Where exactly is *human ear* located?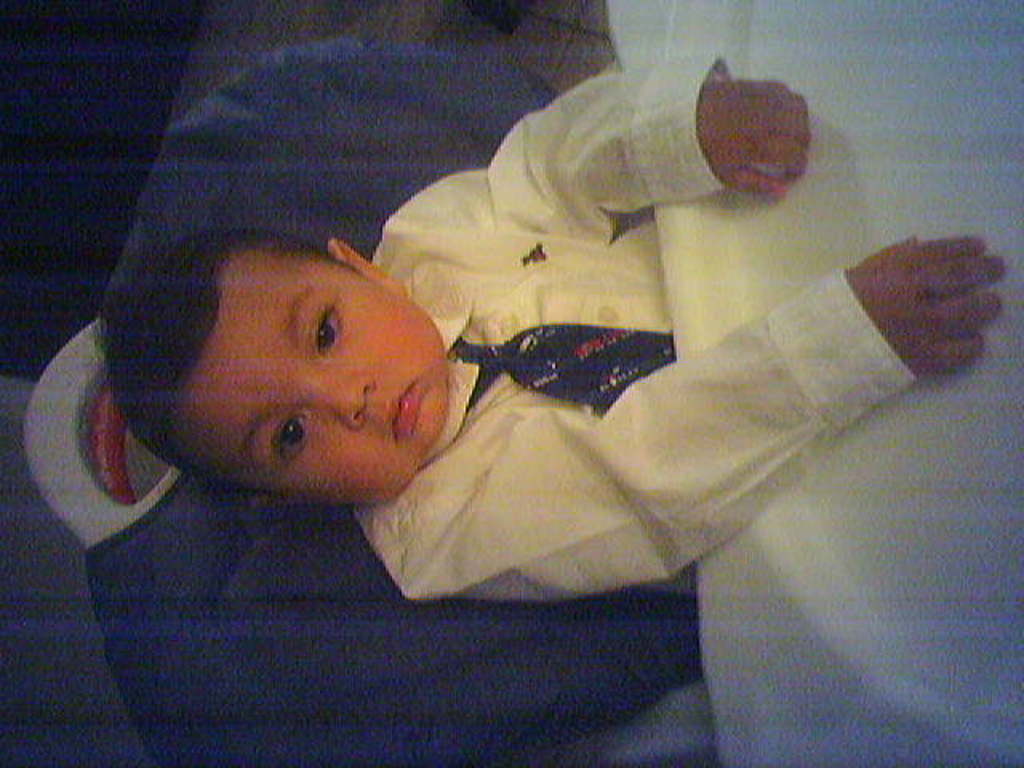
Its bounding box is x1=246 y1=494 x2=306 y2=510.
